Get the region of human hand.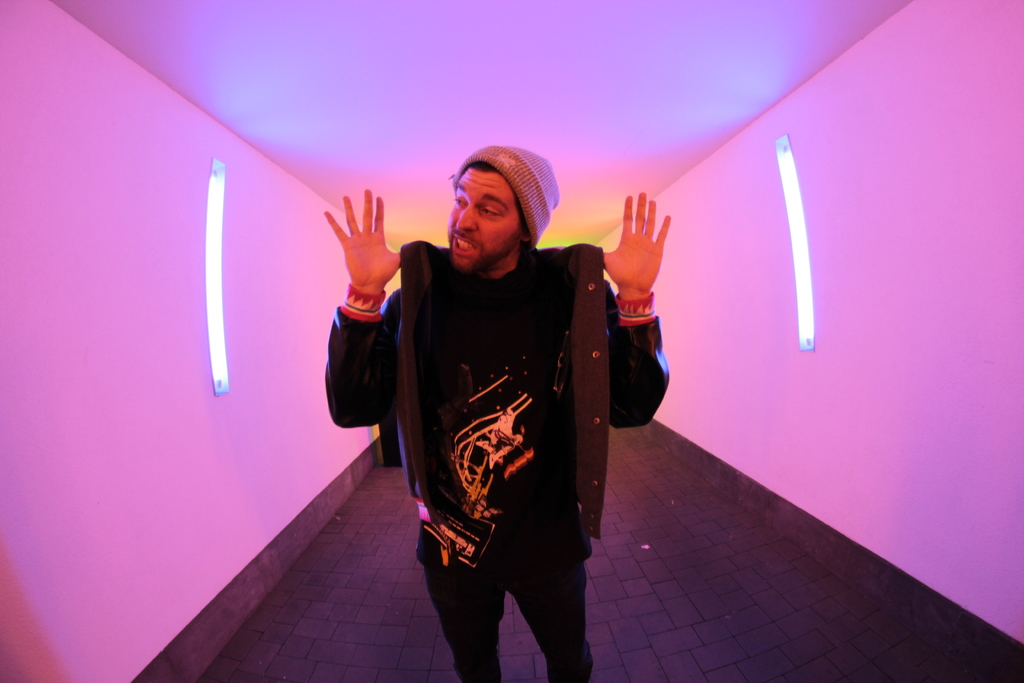
x1=613 y1=188 x2=679 y2=300.
